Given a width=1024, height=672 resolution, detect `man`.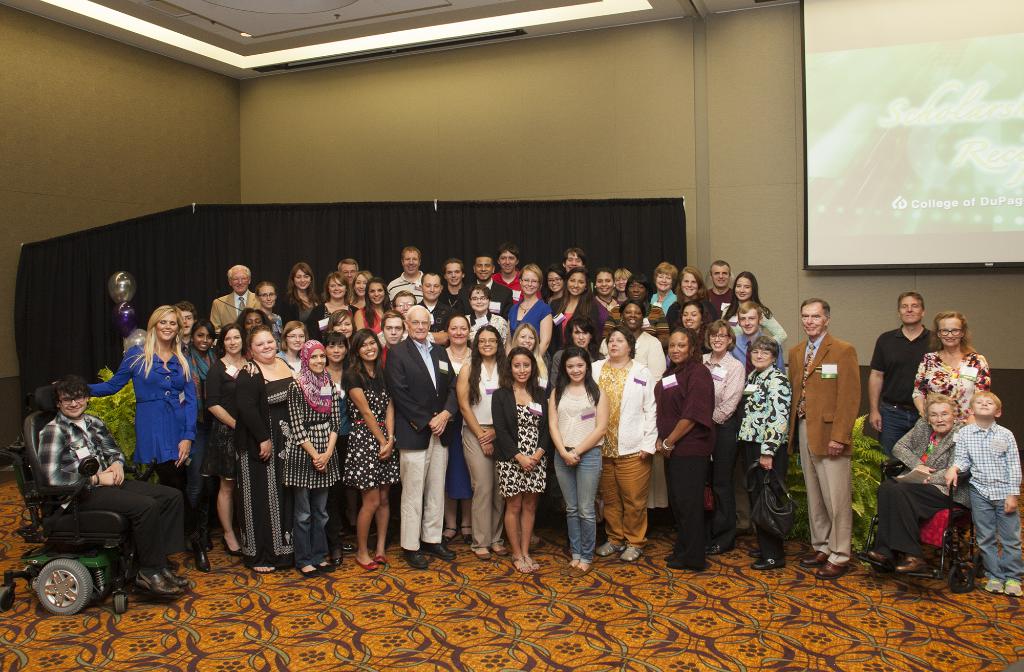
left=493, top=246, right=545, bottom=307.
